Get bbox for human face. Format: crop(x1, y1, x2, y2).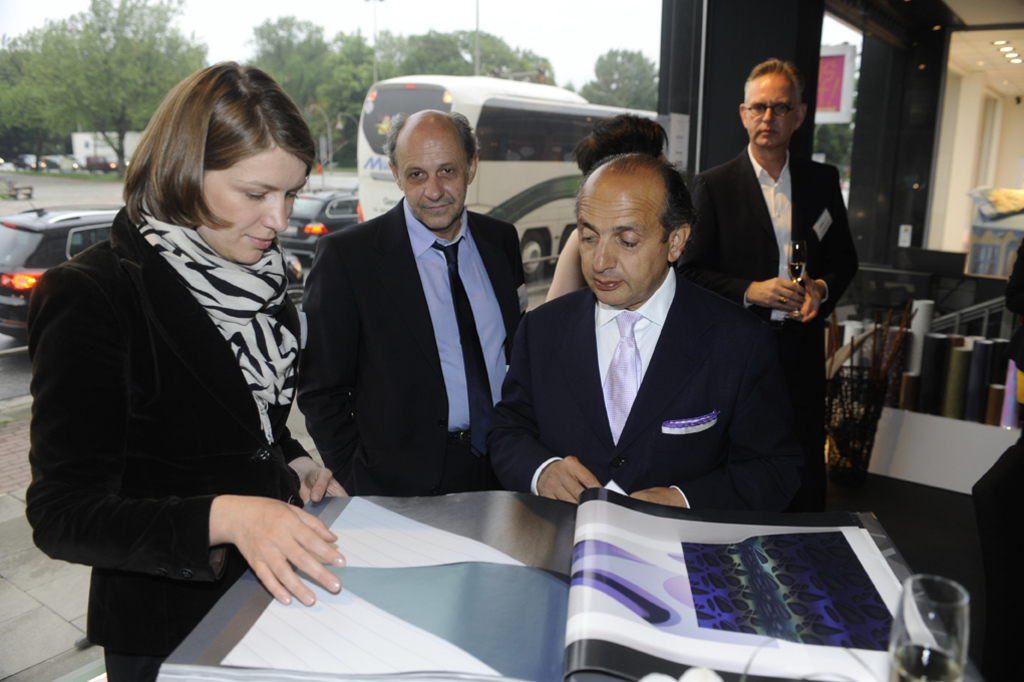
crop(576, 192, 666, 303).
